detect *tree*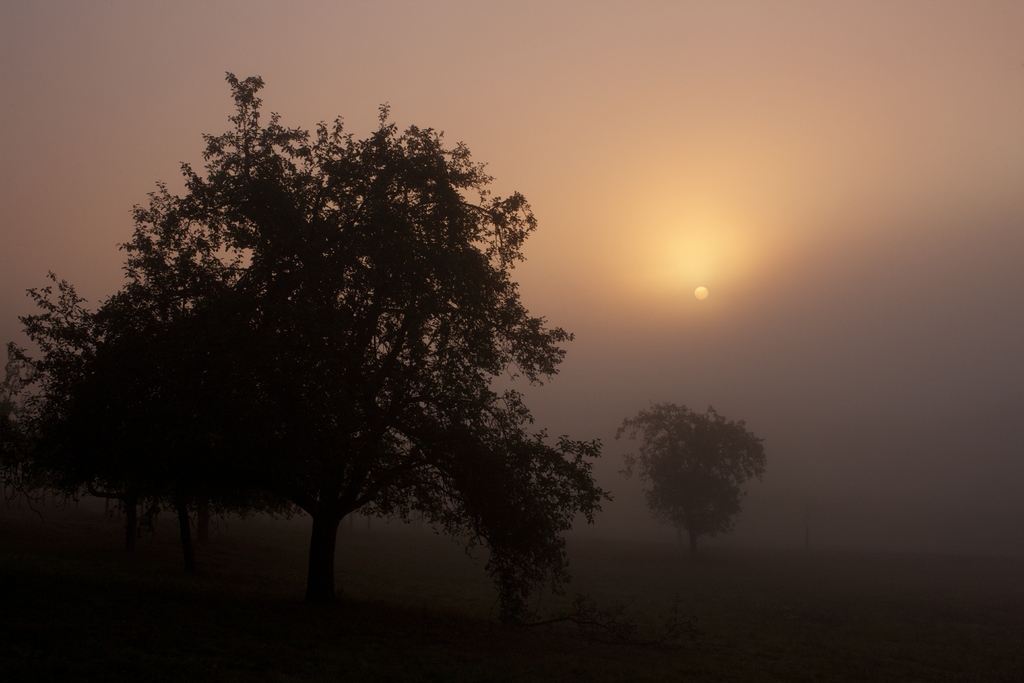
46, 76, 600, 595
